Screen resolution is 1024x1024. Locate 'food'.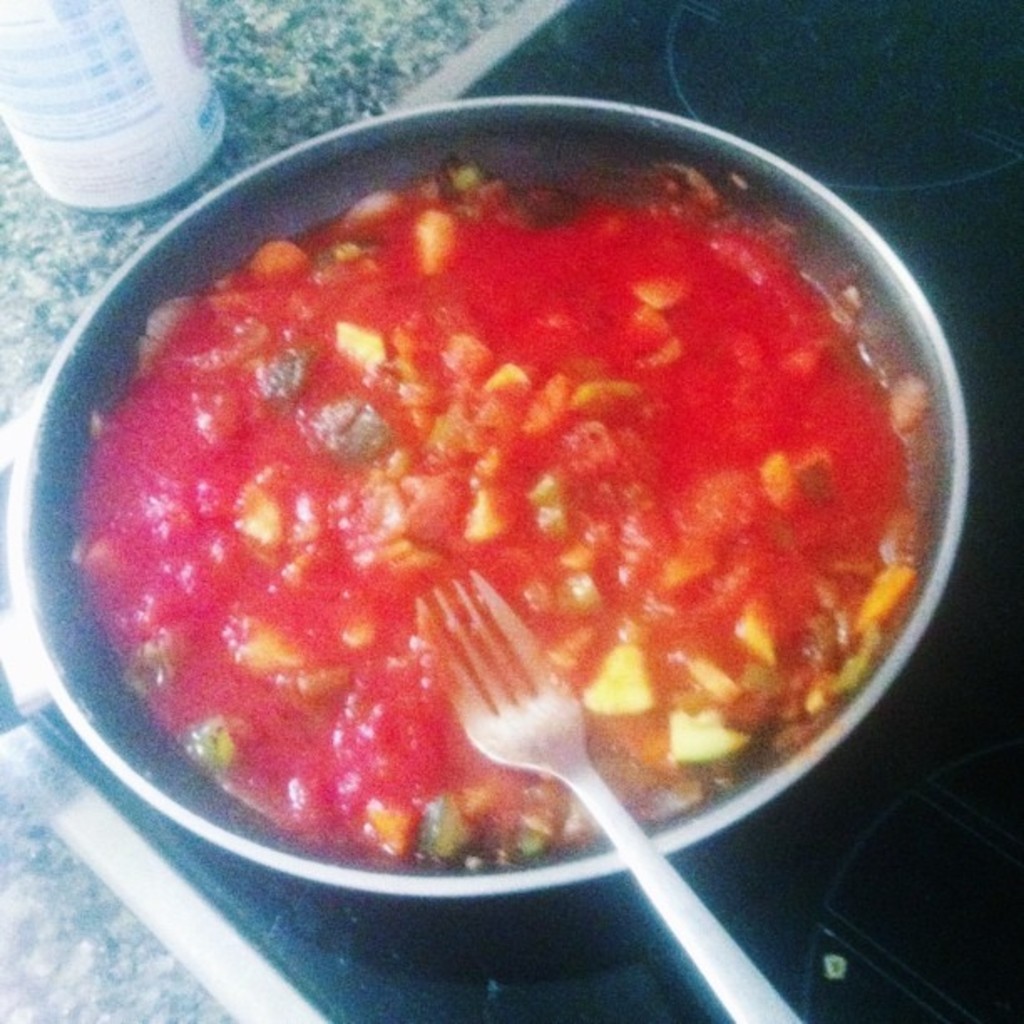
rect(47, 157, 934, 867).
